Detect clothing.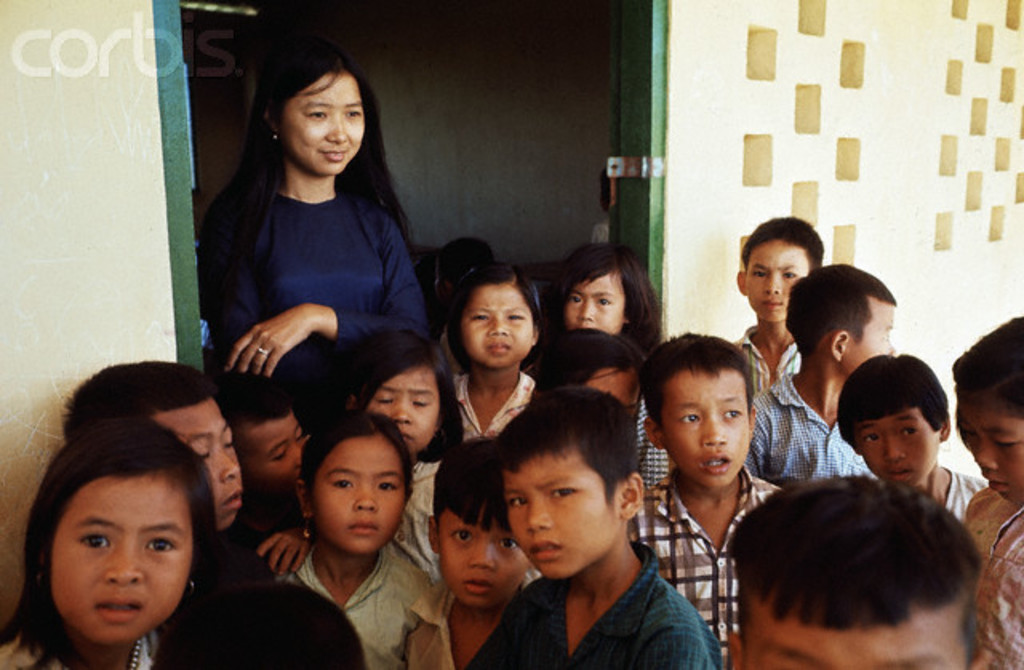
Detected at [957, 478, 1022, 668].
